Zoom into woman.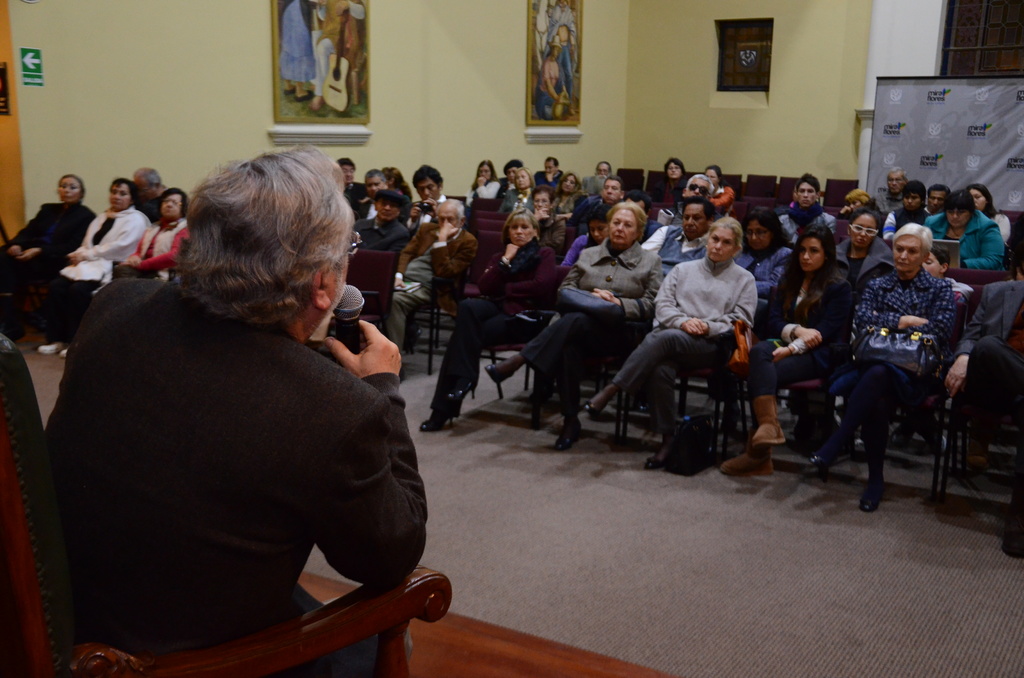
Zoom target: 713, 227, 847, 481.
